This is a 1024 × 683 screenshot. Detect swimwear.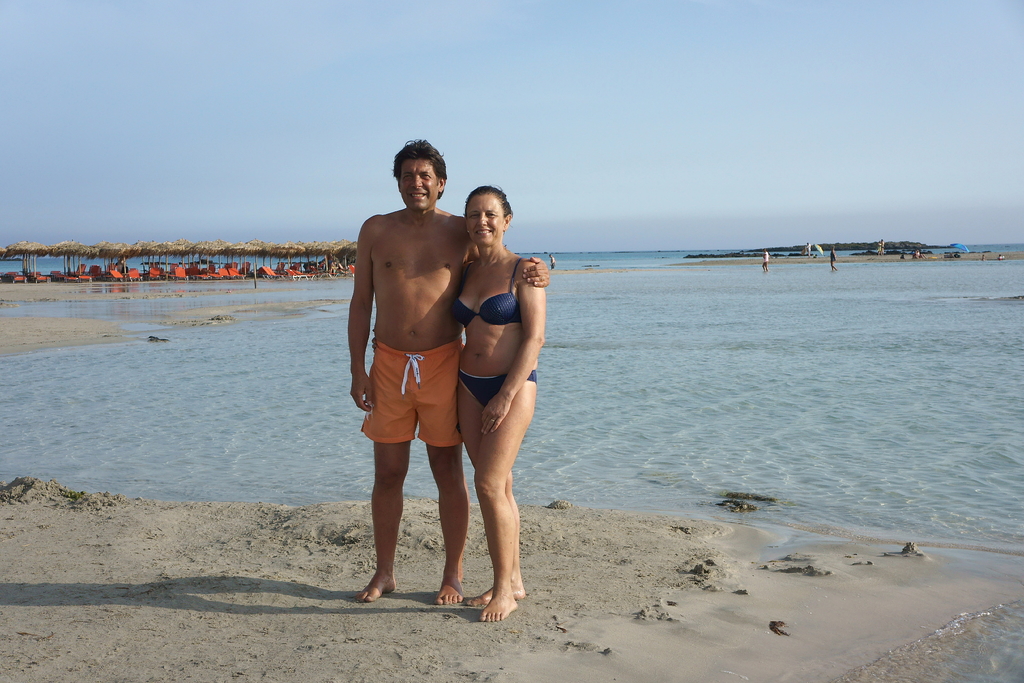
(left=460, top=372, right=533, bottom=402).
